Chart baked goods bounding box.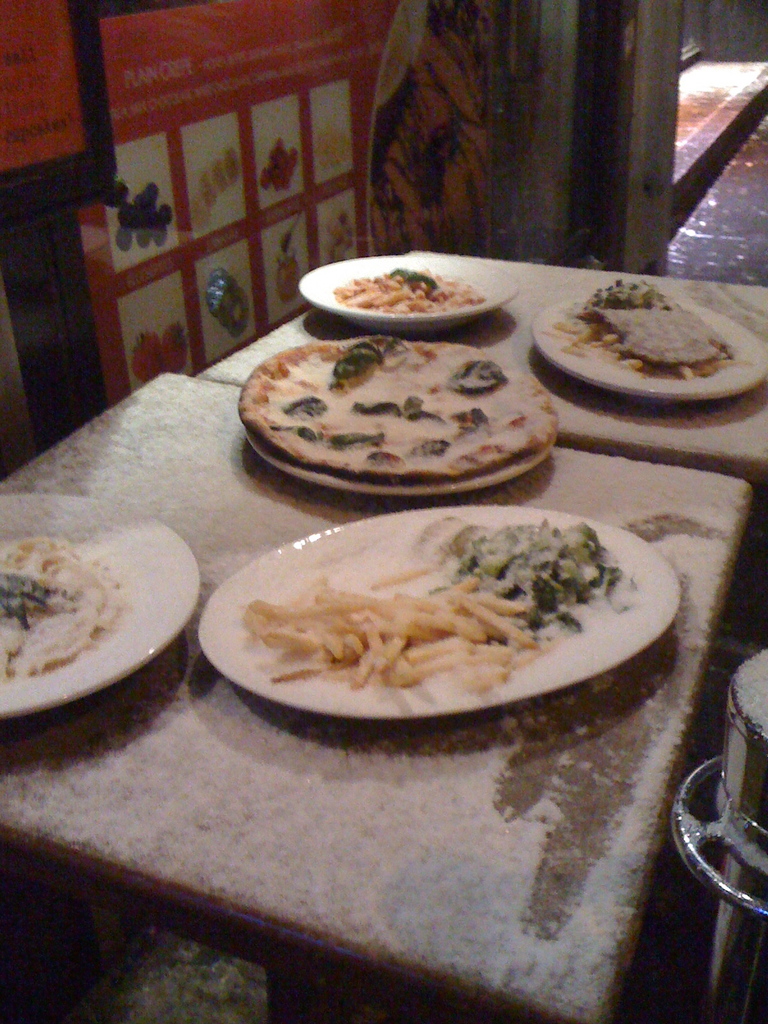
Charted: select_region(239, 333, 556, 486).
